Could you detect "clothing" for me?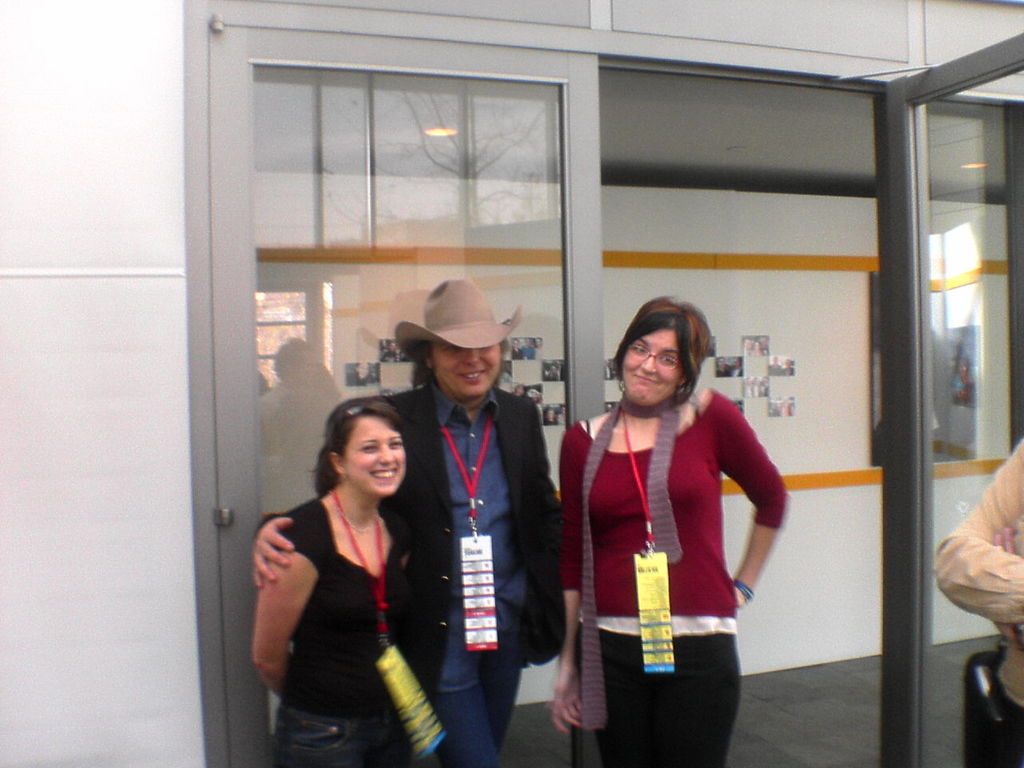
Detection result: (left=267, top=488, right=445, bottom=767).
